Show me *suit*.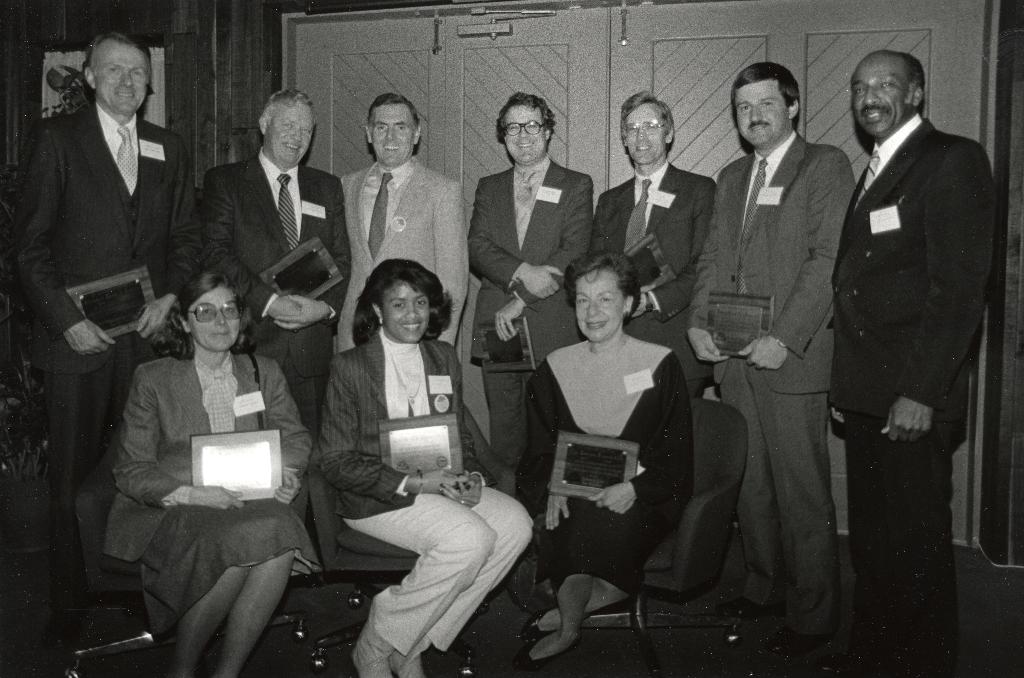
*suit* is here: region(93, 355, 319, 572).
